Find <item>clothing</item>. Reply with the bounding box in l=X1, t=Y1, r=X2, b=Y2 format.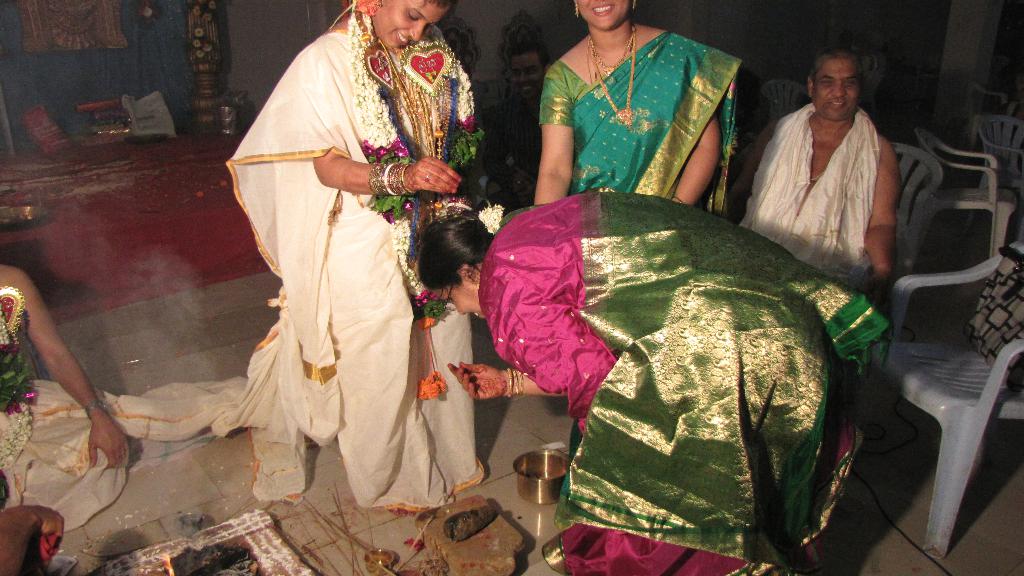
l=742, t=103, r=888, b=295.
